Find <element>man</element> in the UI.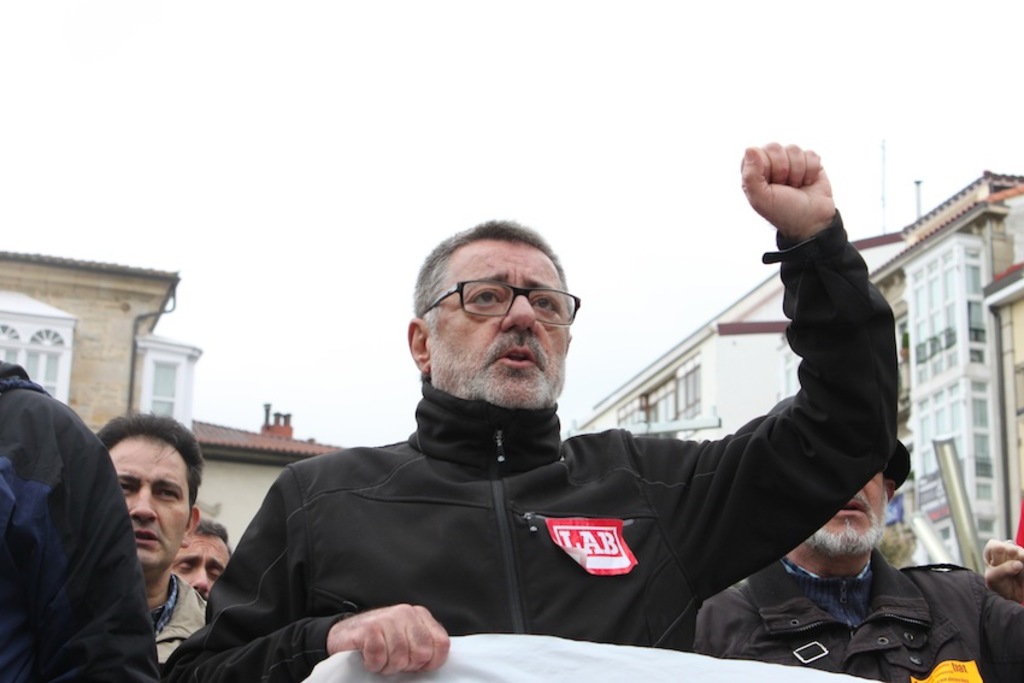
UI element at x1=161, y1=518, x2=236, y2=600.
